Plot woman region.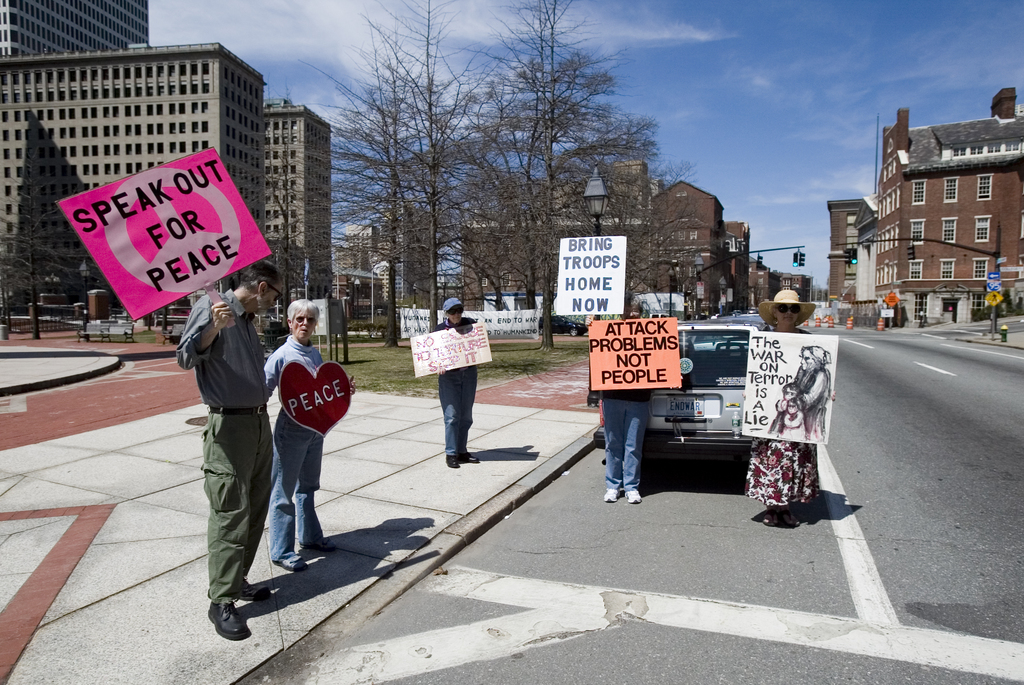
Plotted at (253,301,349,567).
